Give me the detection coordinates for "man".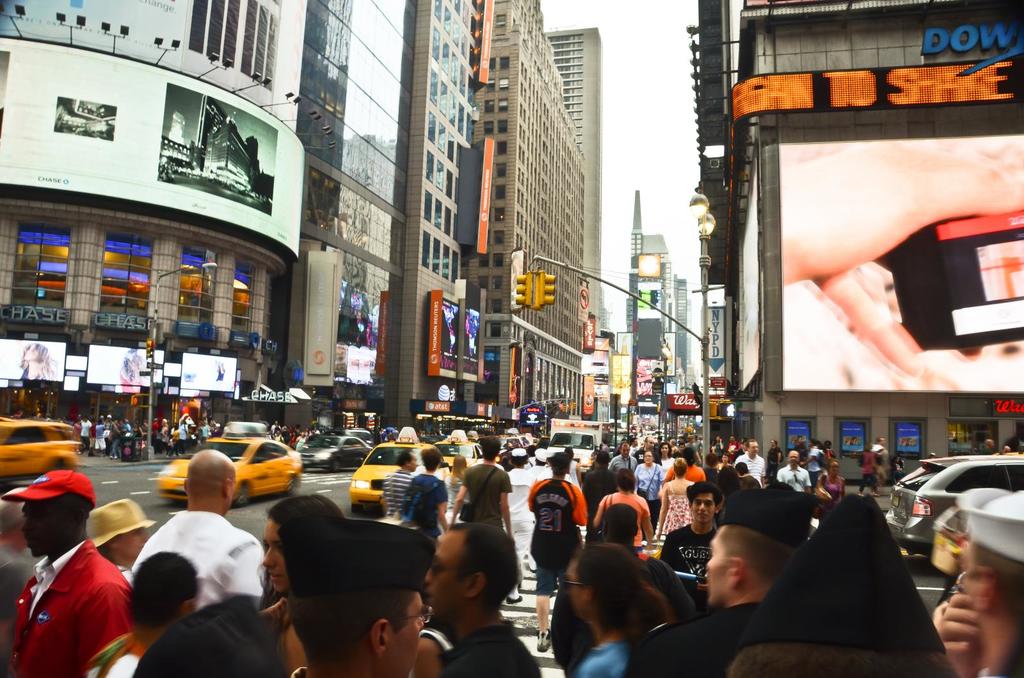
detection(278, 522, 435, 677).
